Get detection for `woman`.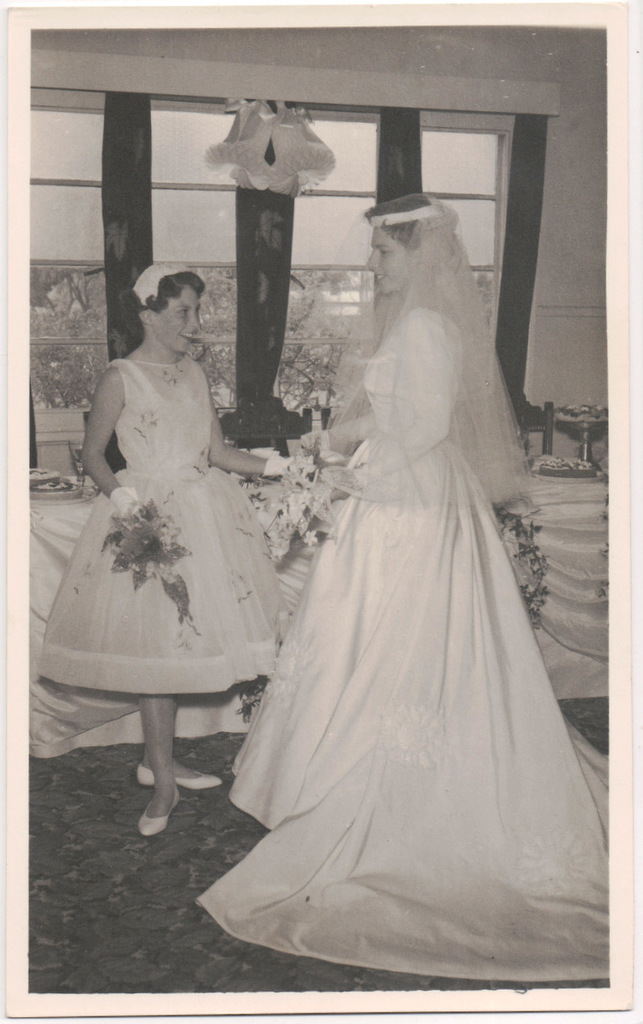
Detection: (x1=195, y1=183, x2=608, y2=980).
